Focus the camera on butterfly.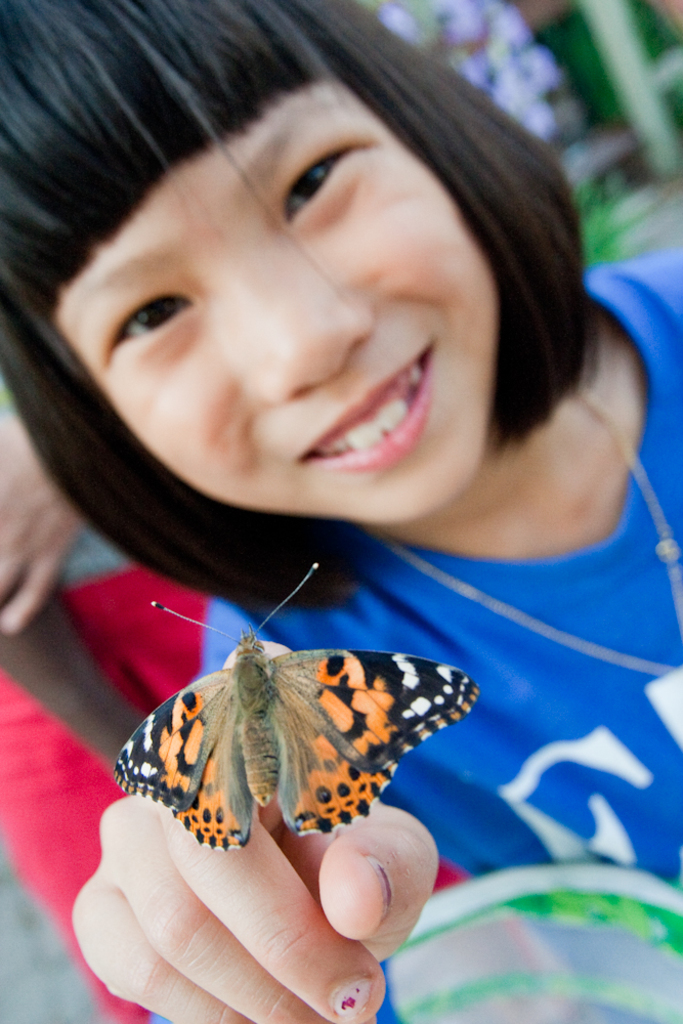
Focus region: BBox(108, 572, 479, 852).
